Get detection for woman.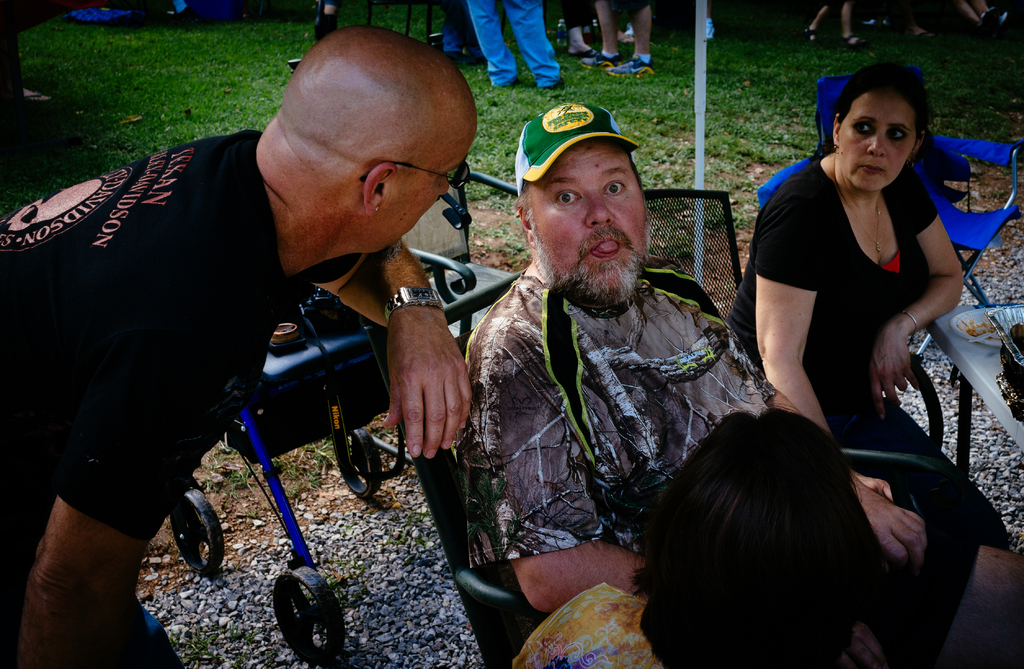
Detection: bbox=[718, 57, 1007, 668].
